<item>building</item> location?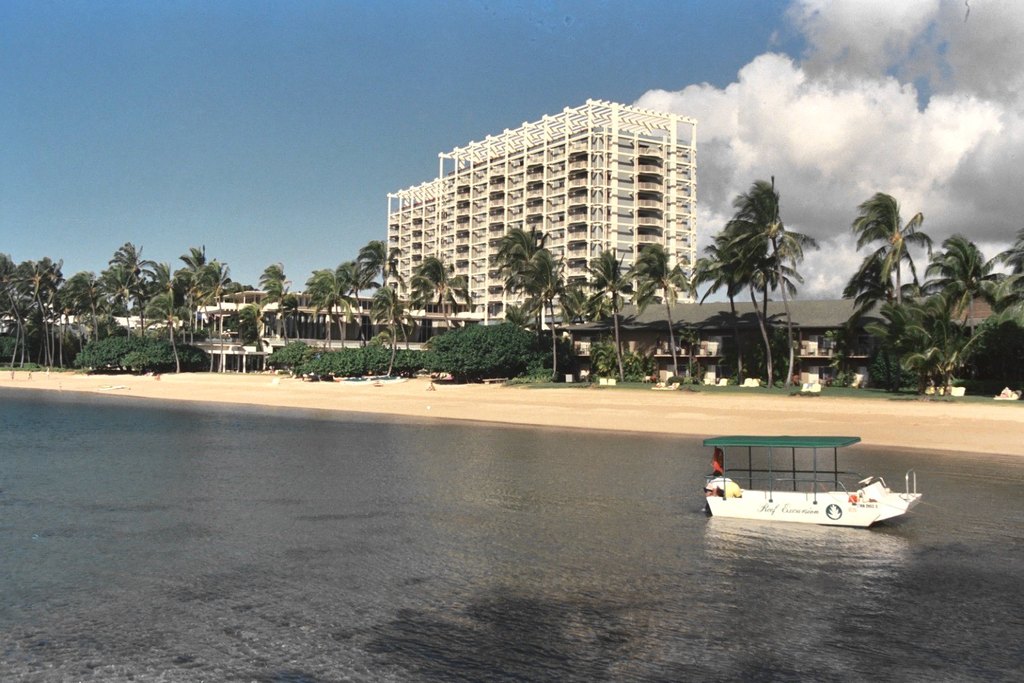
bbox=[384, 95, 698, 304]
